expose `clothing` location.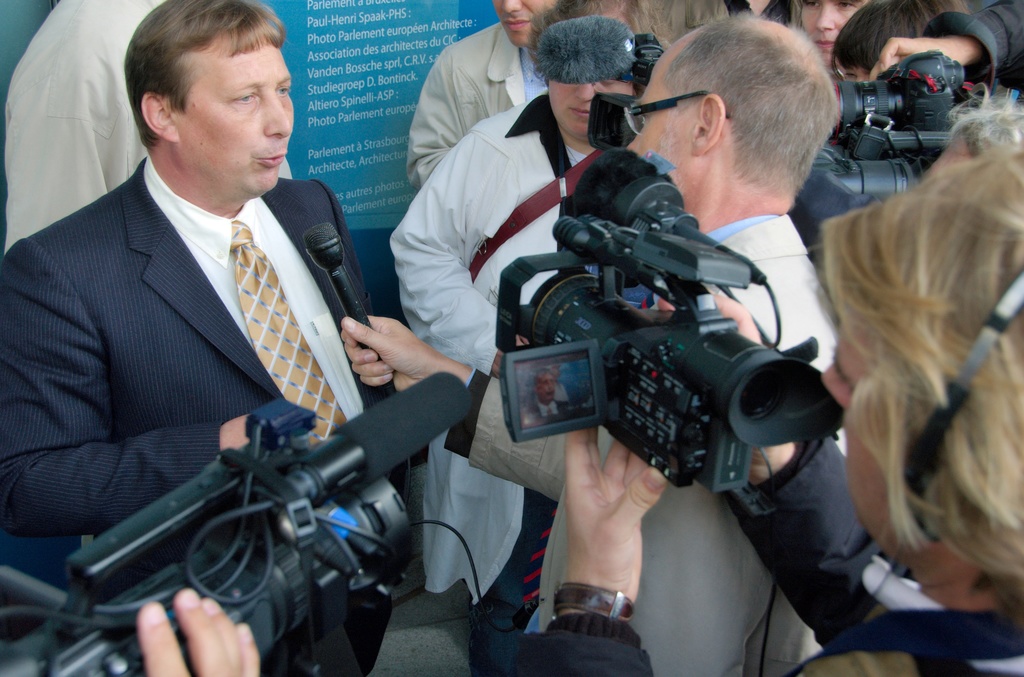
Exposed at x1=10, y1=113, x2=389, y2=588.
